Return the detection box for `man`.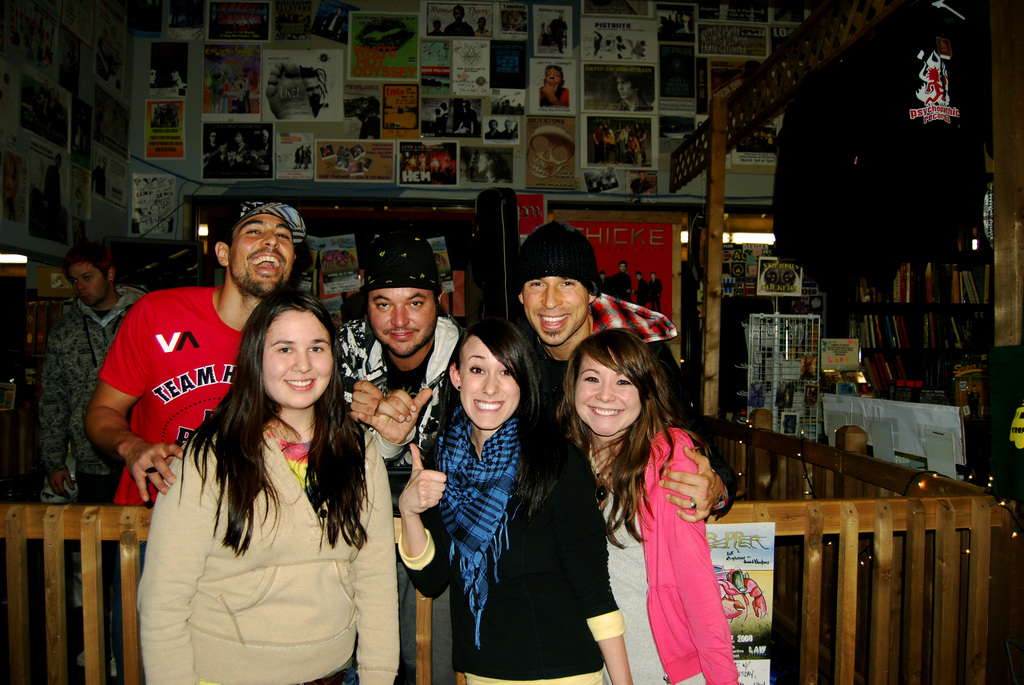
BBox(447, 8, 473, 35).
